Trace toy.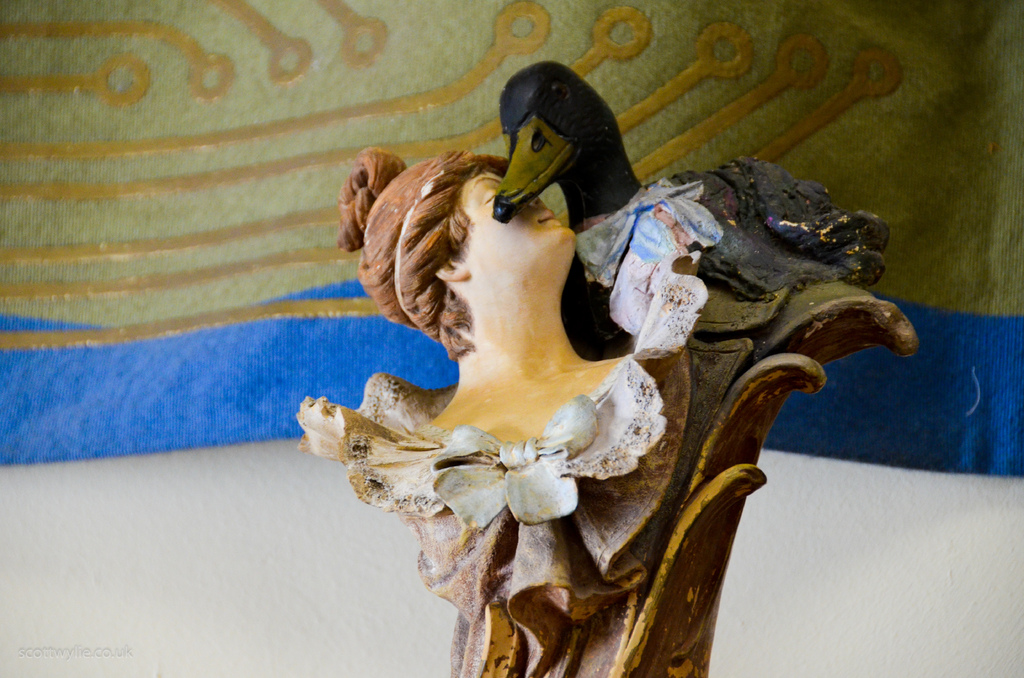
Traced to (478,63,877,369).
